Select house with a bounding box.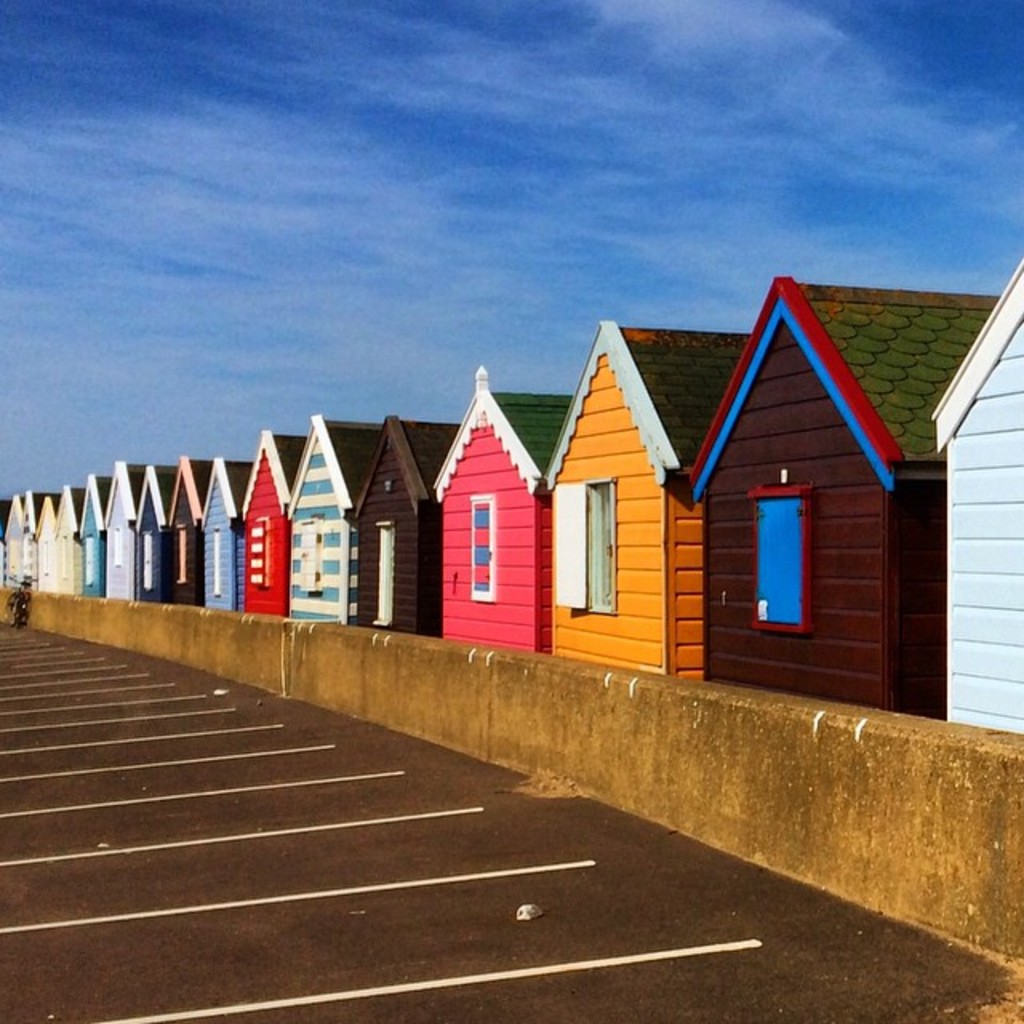
region(51, 485, 83, 592).
